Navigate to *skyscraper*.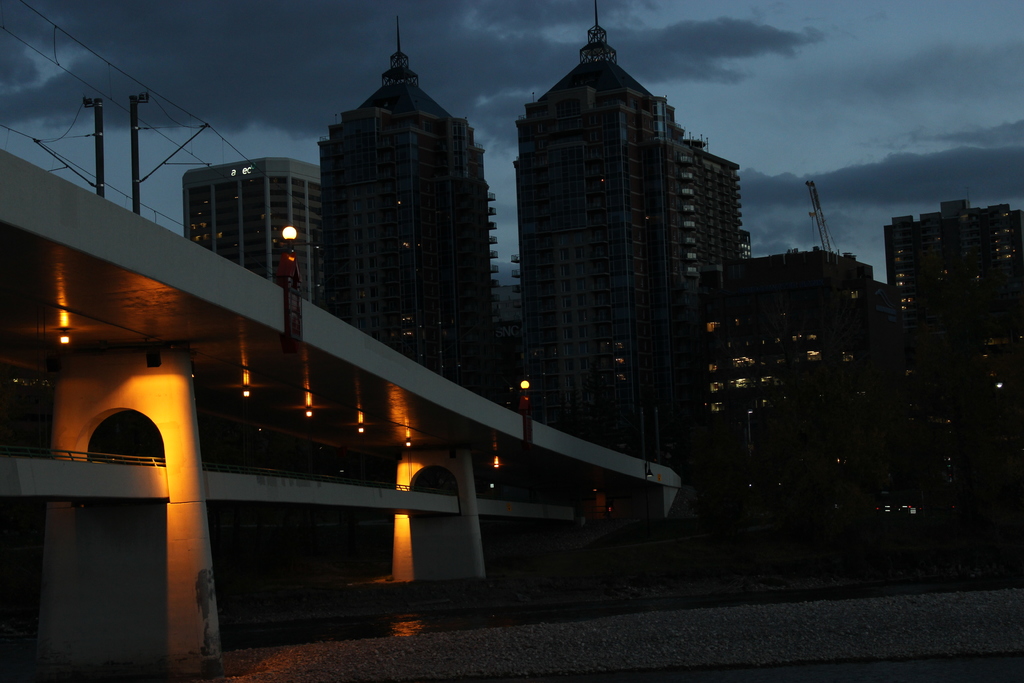
Navigation target: box=[890, 204, 1023, 313].
